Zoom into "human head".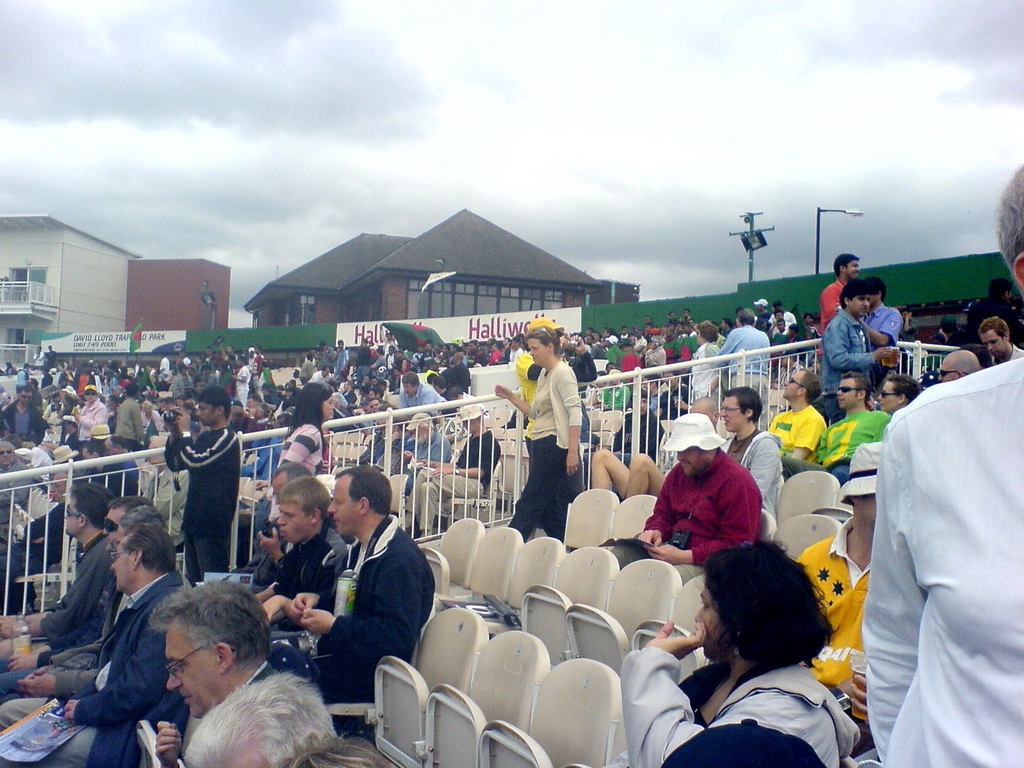
Zoom target: Rect(696, 322, 721, 344).
